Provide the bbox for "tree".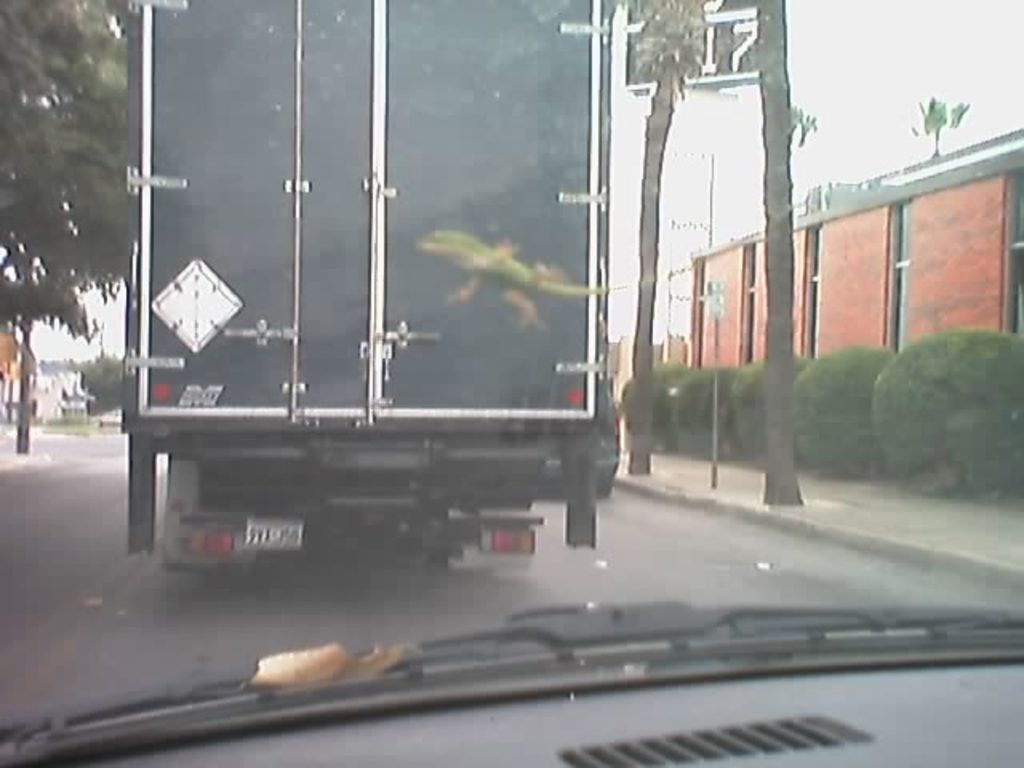
752,0,805,499.
